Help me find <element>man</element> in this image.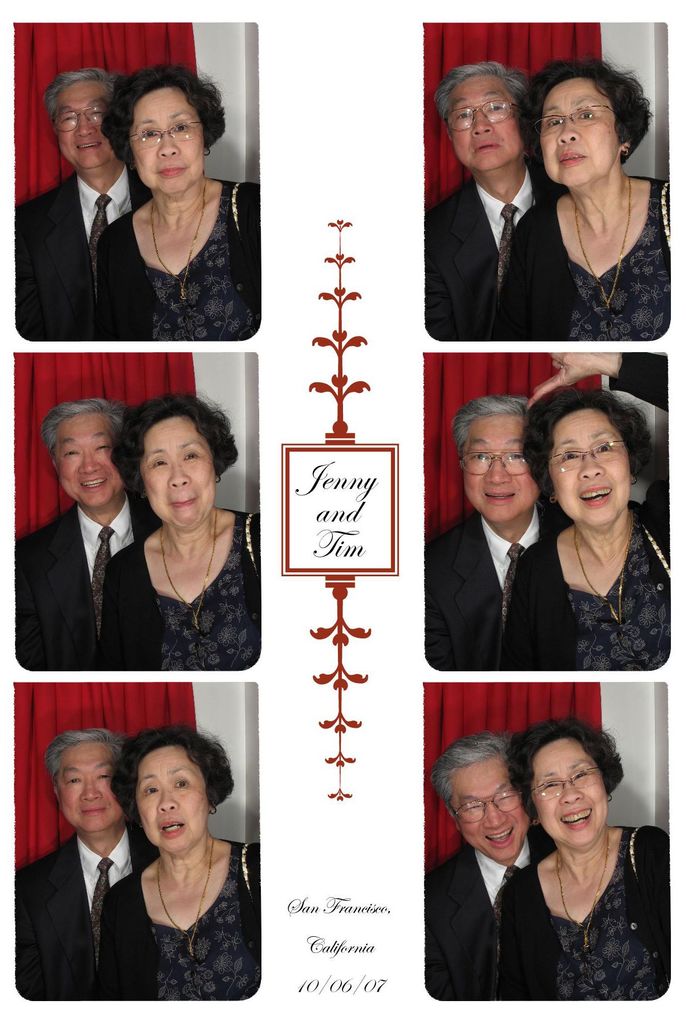
Found it: {"x1": 14, "y1": 402, "x2": 168, "y2": 669}.
